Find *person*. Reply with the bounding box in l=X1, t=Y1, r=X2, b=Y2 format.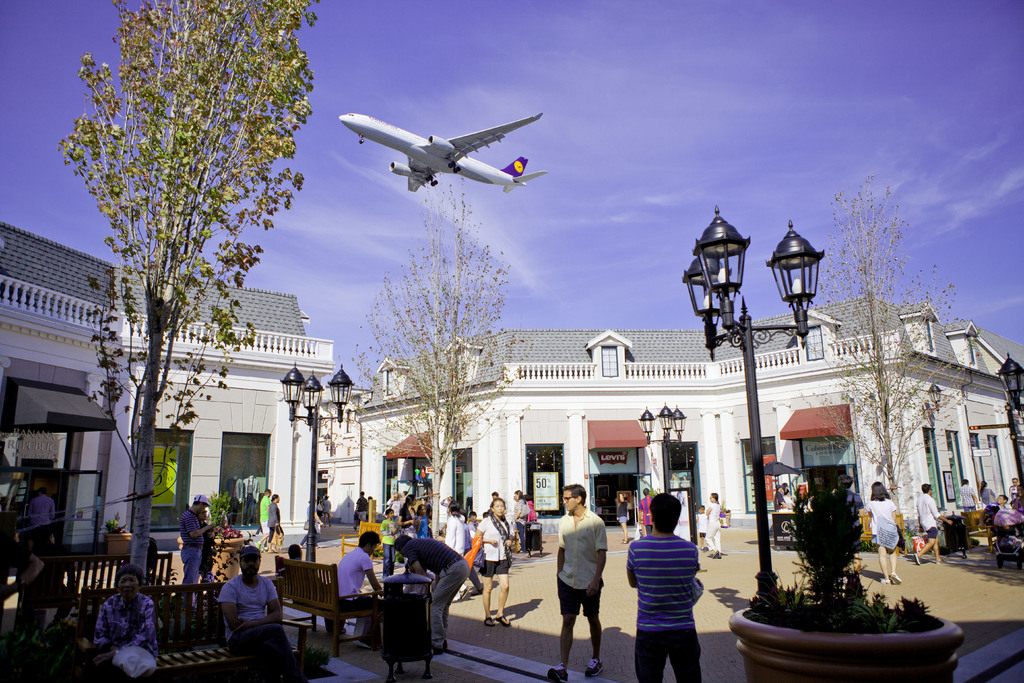
l=335, t=529, r=380, b=648.
